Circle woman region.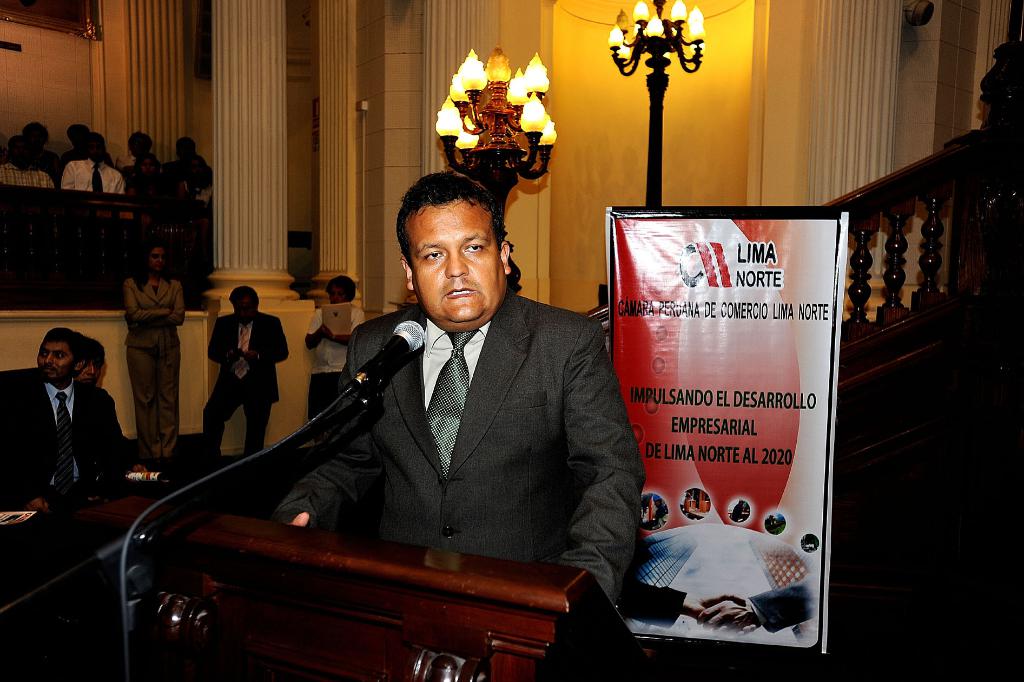
Region: l=105, t=237, r=180, b=474.
